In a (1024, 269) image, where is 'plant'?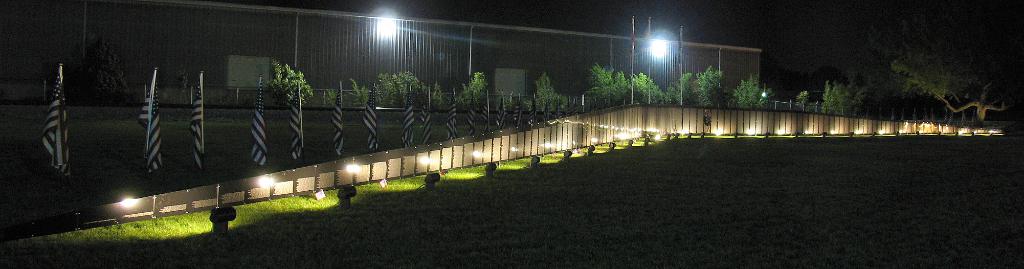
455:75:492:108.
